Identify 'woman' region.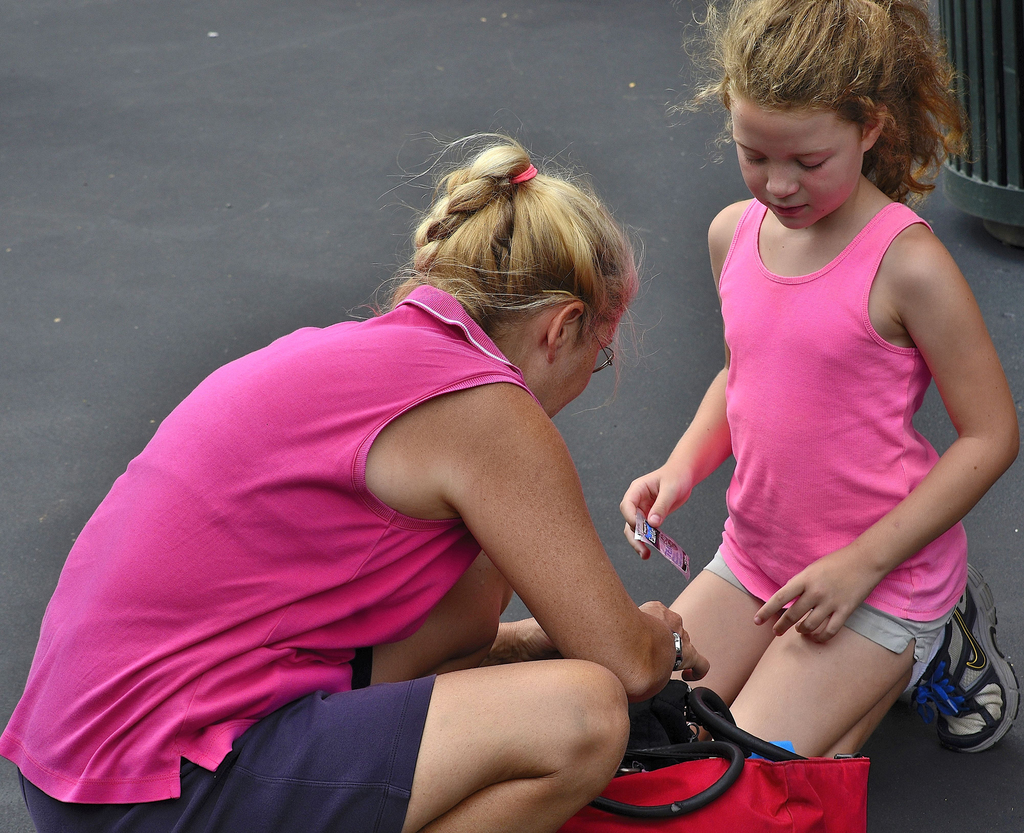
Region: bbox(72, 148, 738, 815).
